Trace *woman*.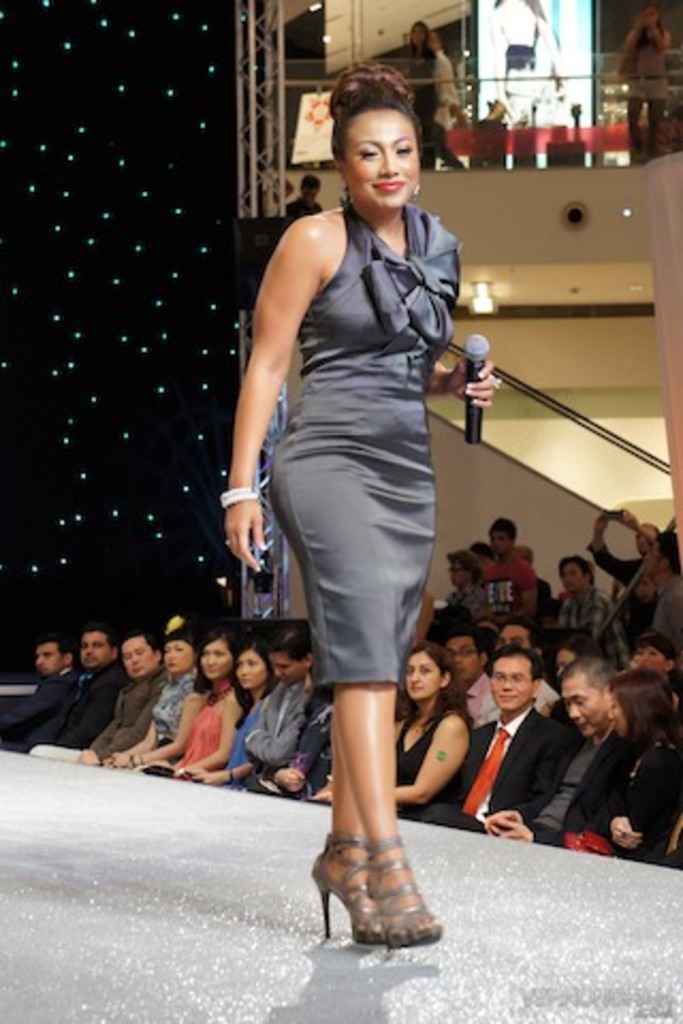
Traced to [left=393, top=644, right=480, bottom=823].
